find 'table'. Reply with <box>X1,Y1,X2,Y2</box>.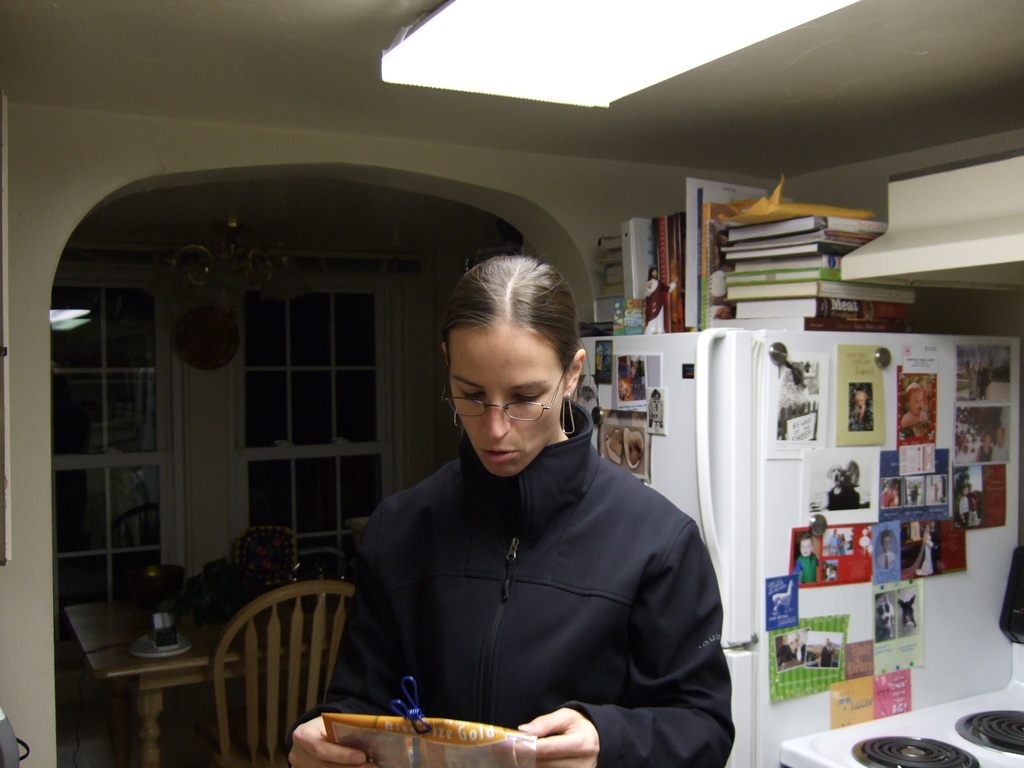
<box>54,574,438,762</box>.
